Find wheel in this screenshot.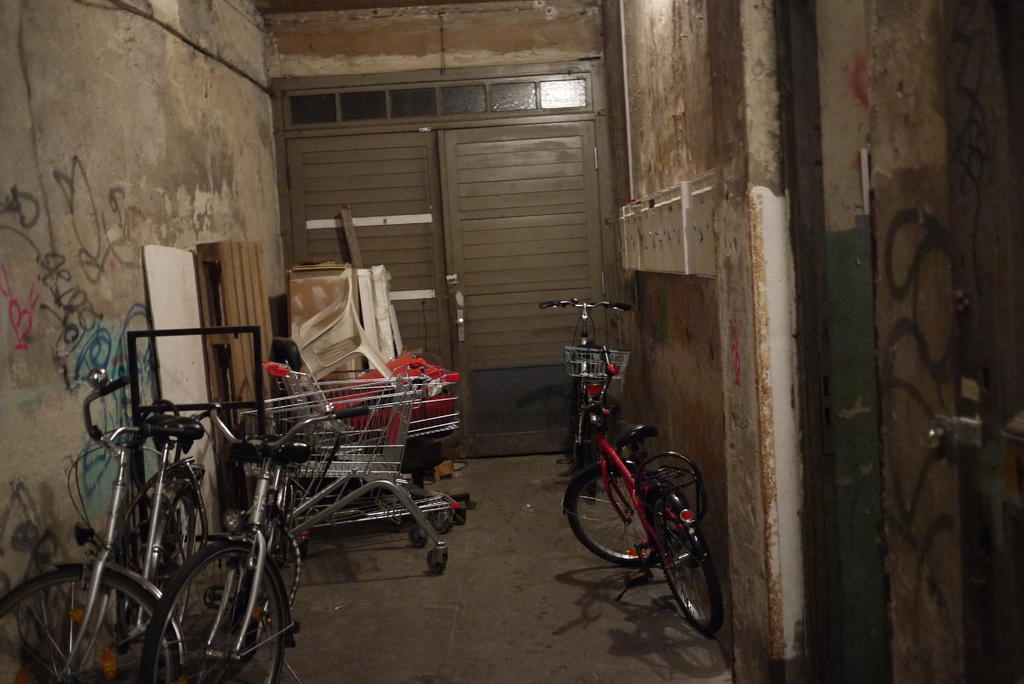
The bounding box for wheel is [x1=297, y1=537, x2=305, y2=553].
